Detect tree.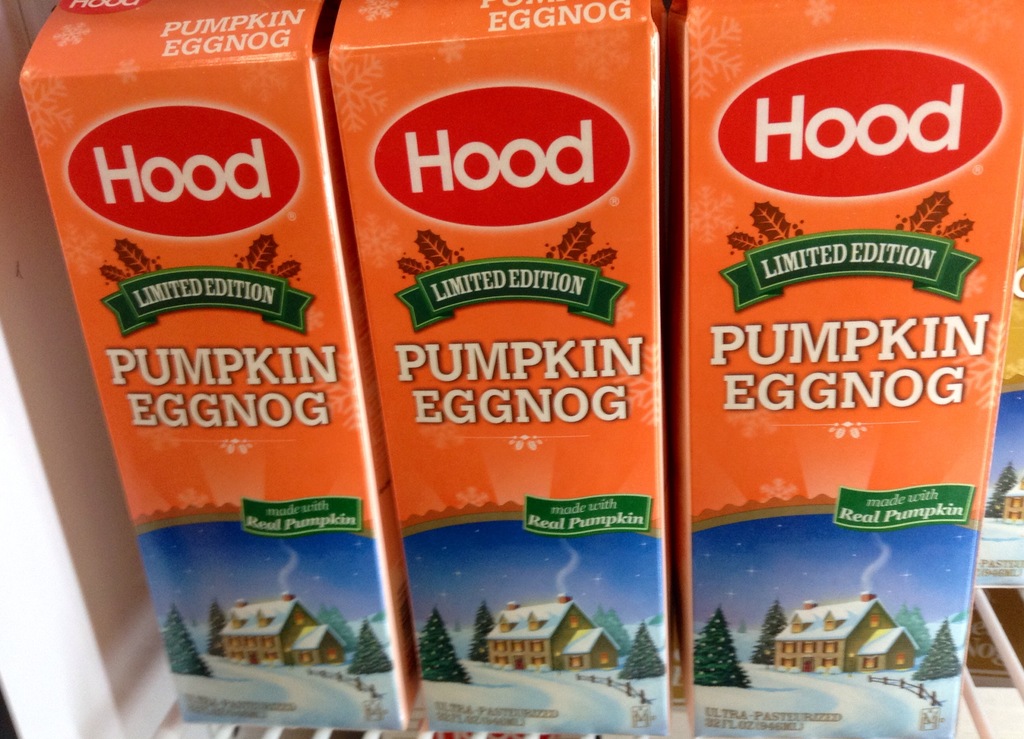
Detected at 747,597,794,669.
